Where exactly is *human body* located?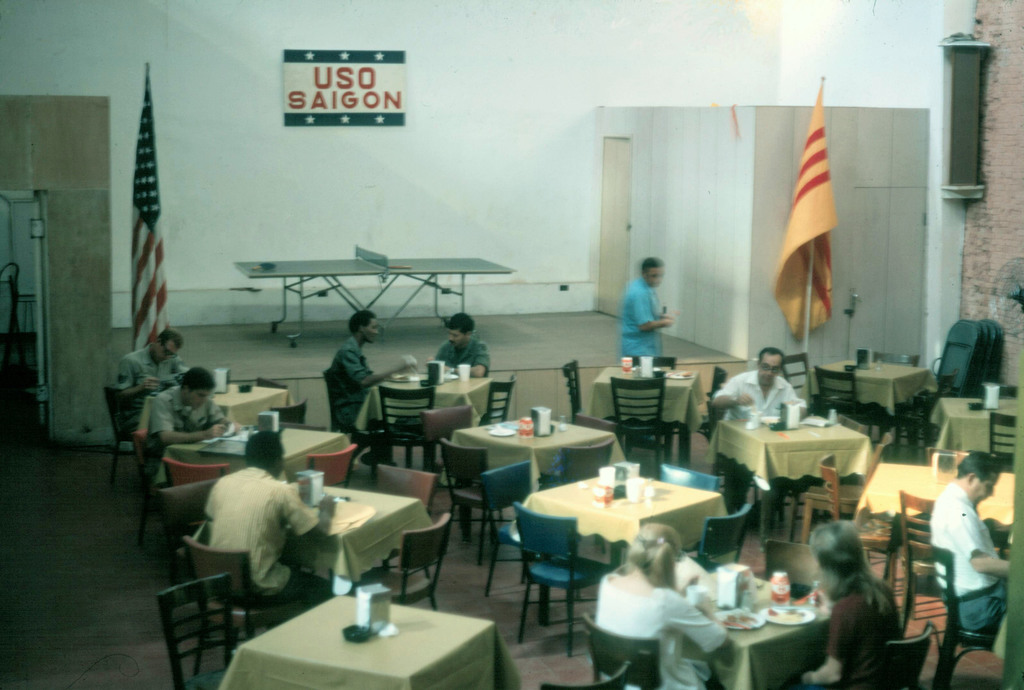
Its bounding box is pyautogui.locateOnScreen(320, 334, 417, 467).
